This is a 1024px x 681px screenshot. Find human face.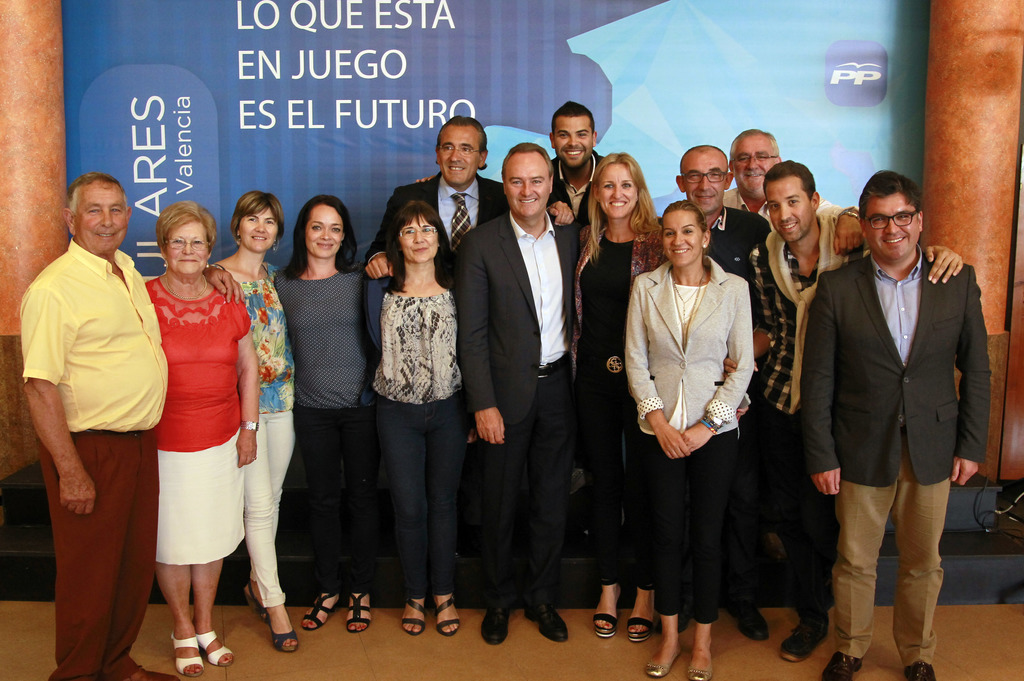
Bounding box: detection(868, 195, 921, 264).
